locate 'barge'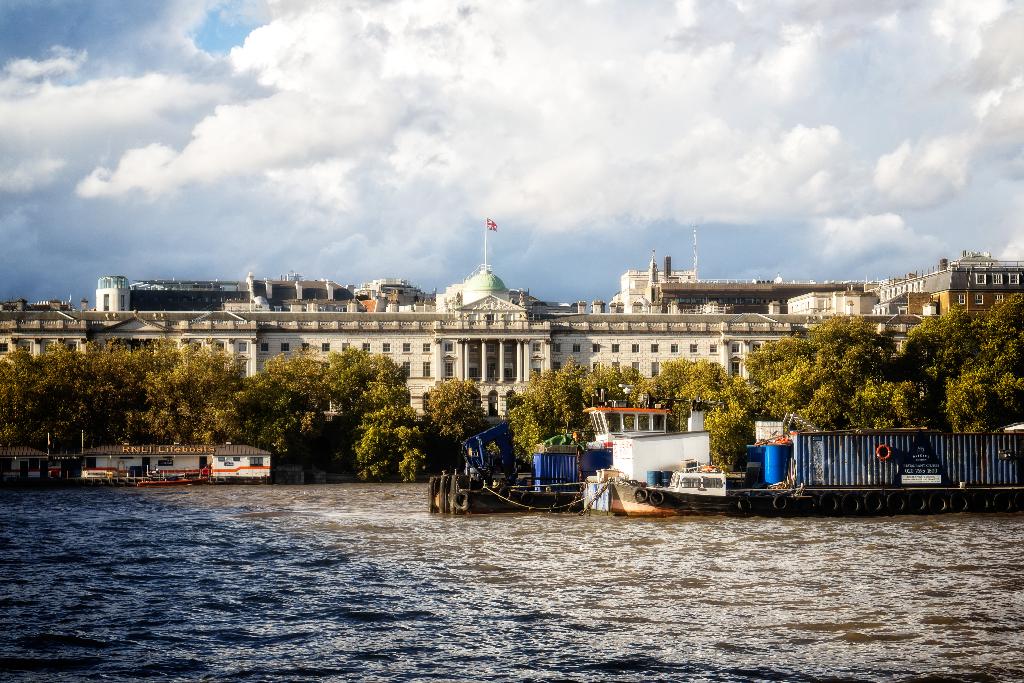
(429, 386, 1023, 518)
